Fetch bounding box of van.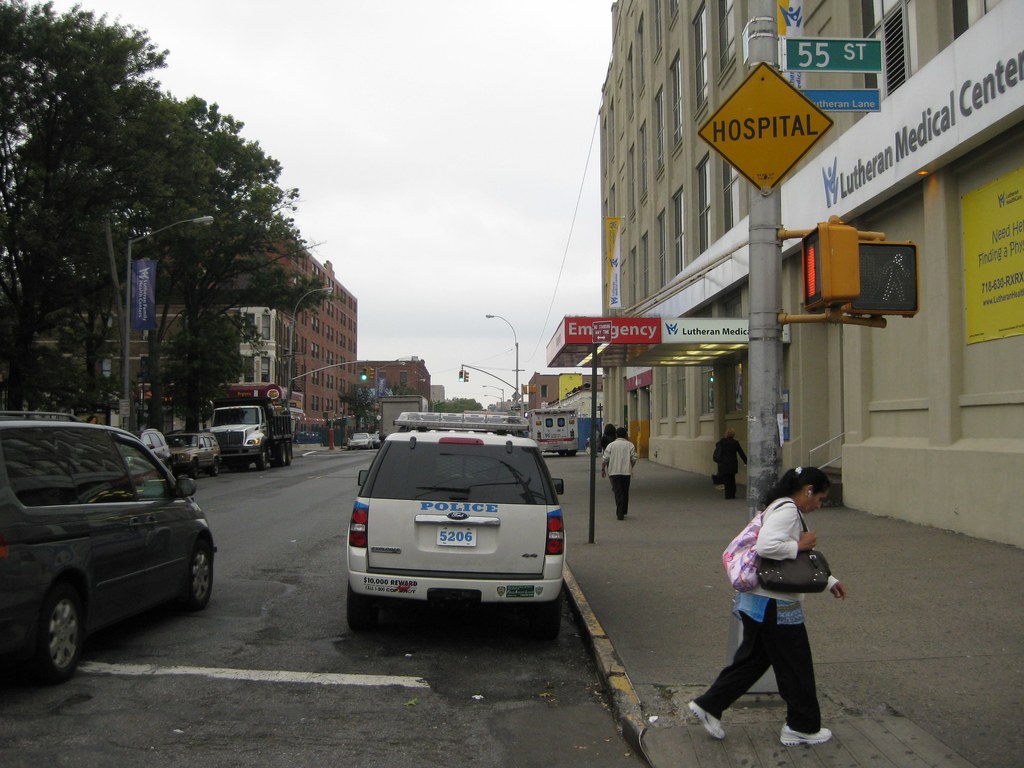
Bbox: 0/408/218/681.
